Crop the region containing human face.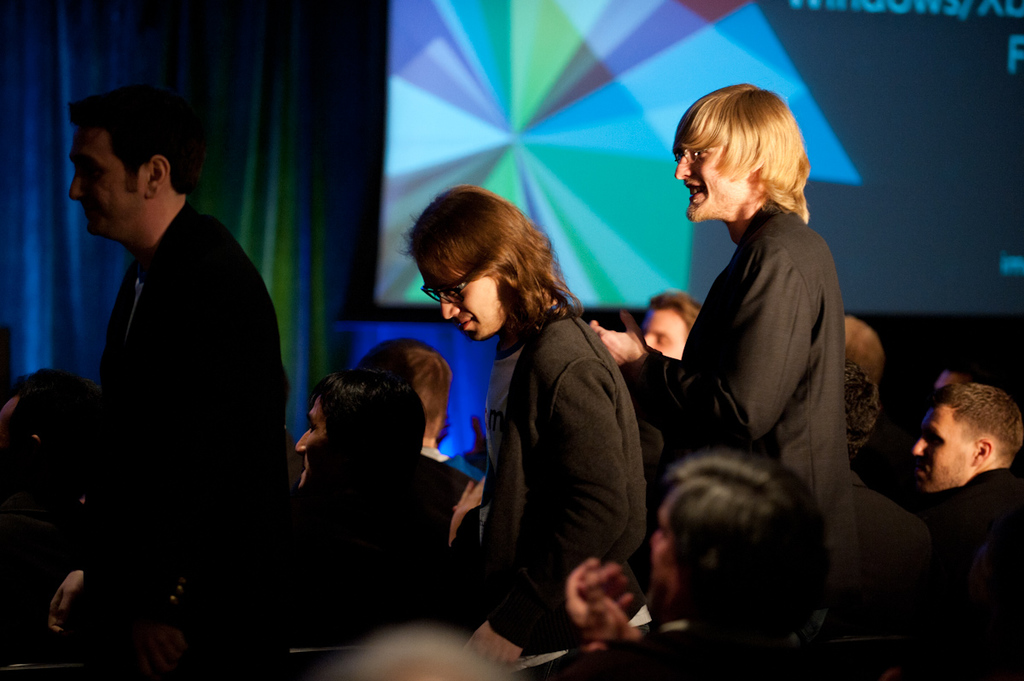
Crop region: detection(641, 498, 689, 610).
